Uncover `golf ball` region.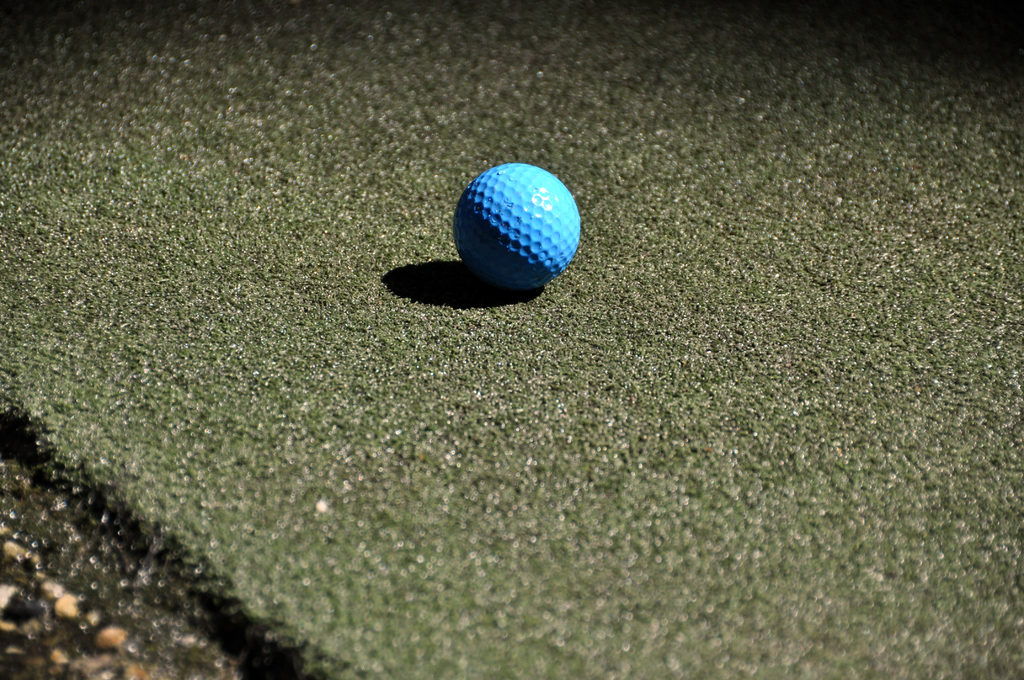
Uncovered: (449, 158, 593, 280).
